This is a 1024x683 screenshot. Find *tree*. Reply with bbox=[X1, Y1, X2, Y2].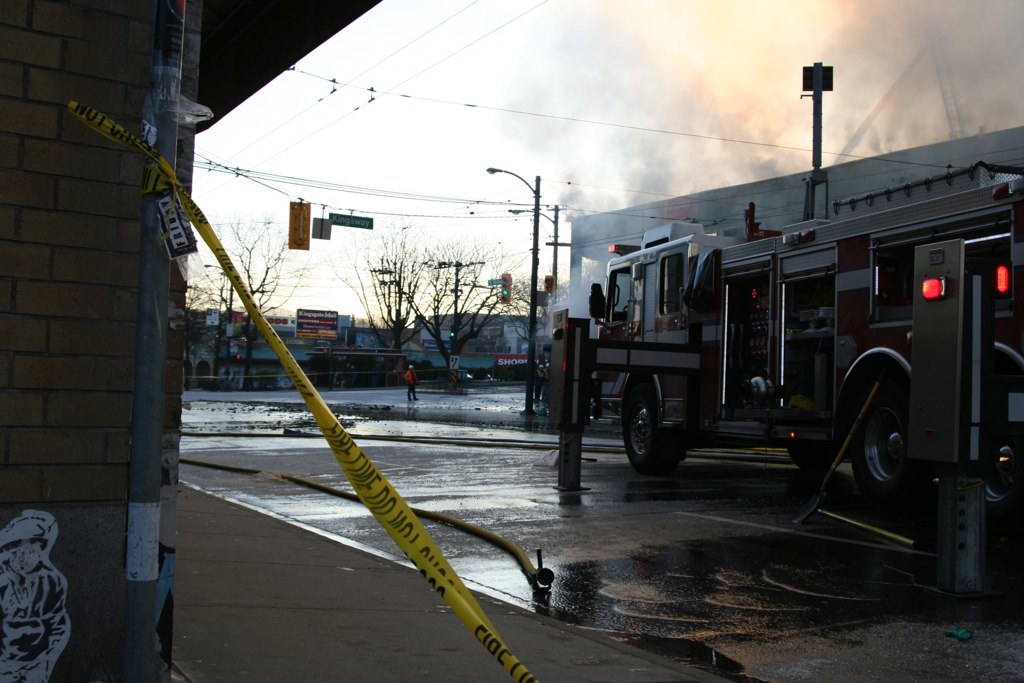
bbox=[187, 211, 316, 405].
